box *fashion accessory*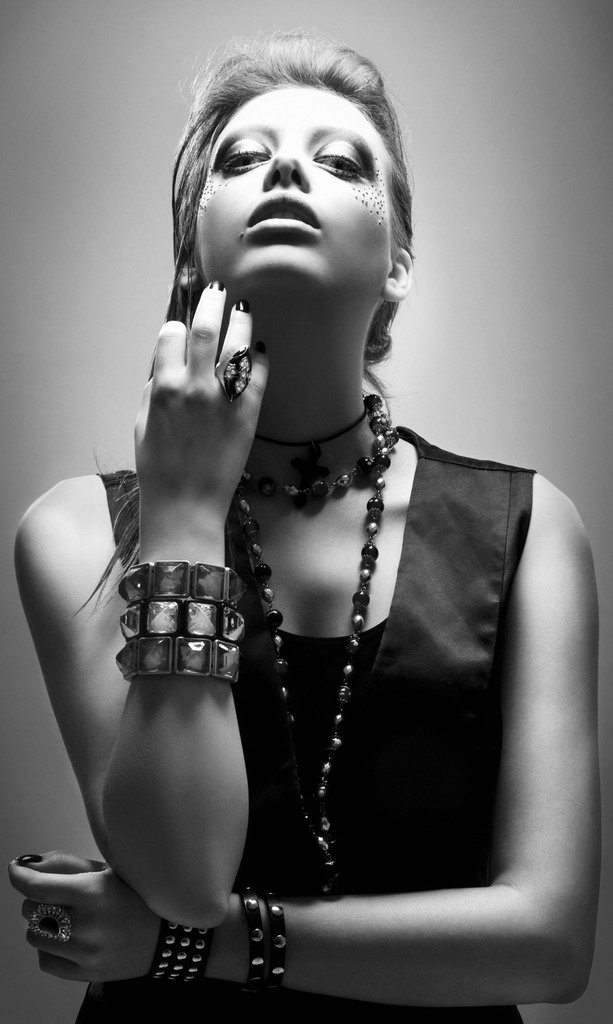
BBox(239, 883, 290, 1005)
